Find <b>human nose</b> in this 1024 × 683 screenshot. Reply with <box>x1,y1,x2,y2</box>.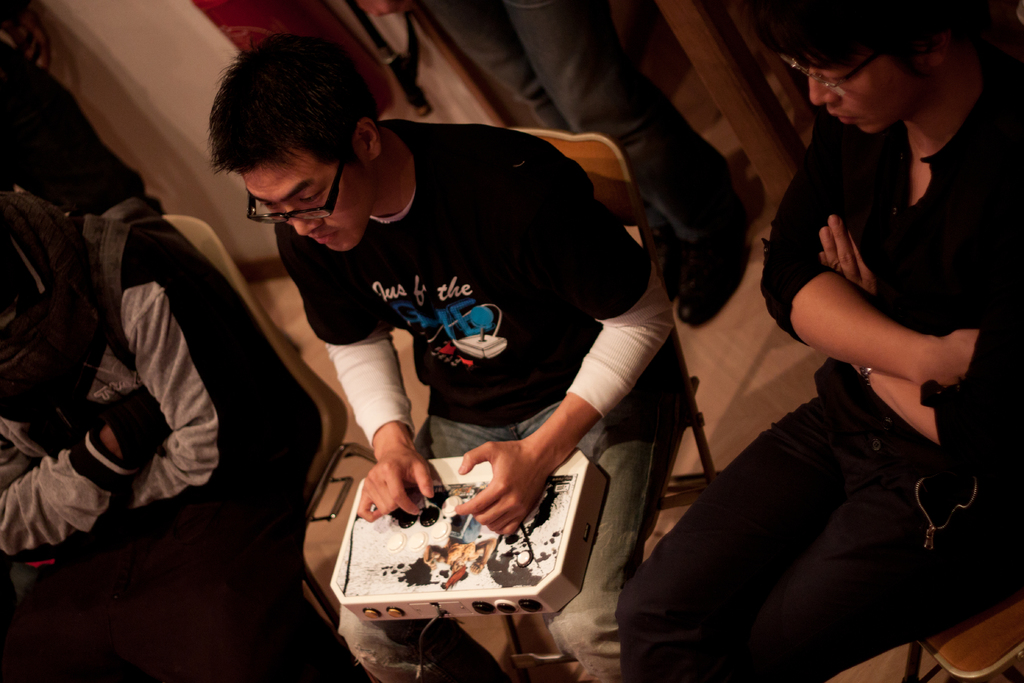
<box>285,204,324,237</box>.
